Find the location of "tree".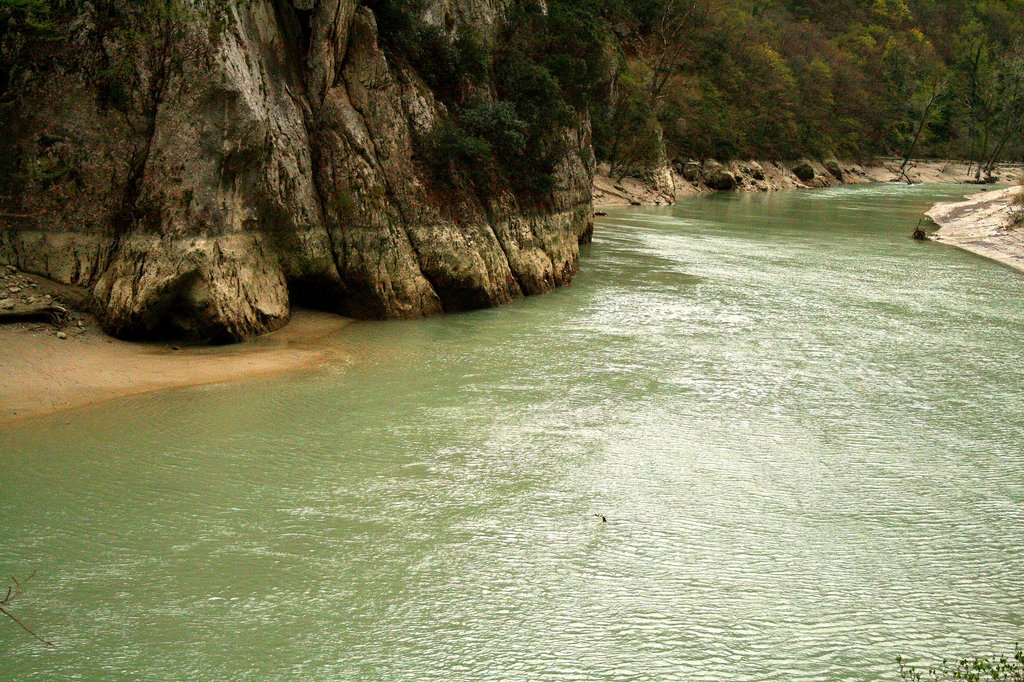
Location: (left=609, top=83, right=661, bottom=174).
